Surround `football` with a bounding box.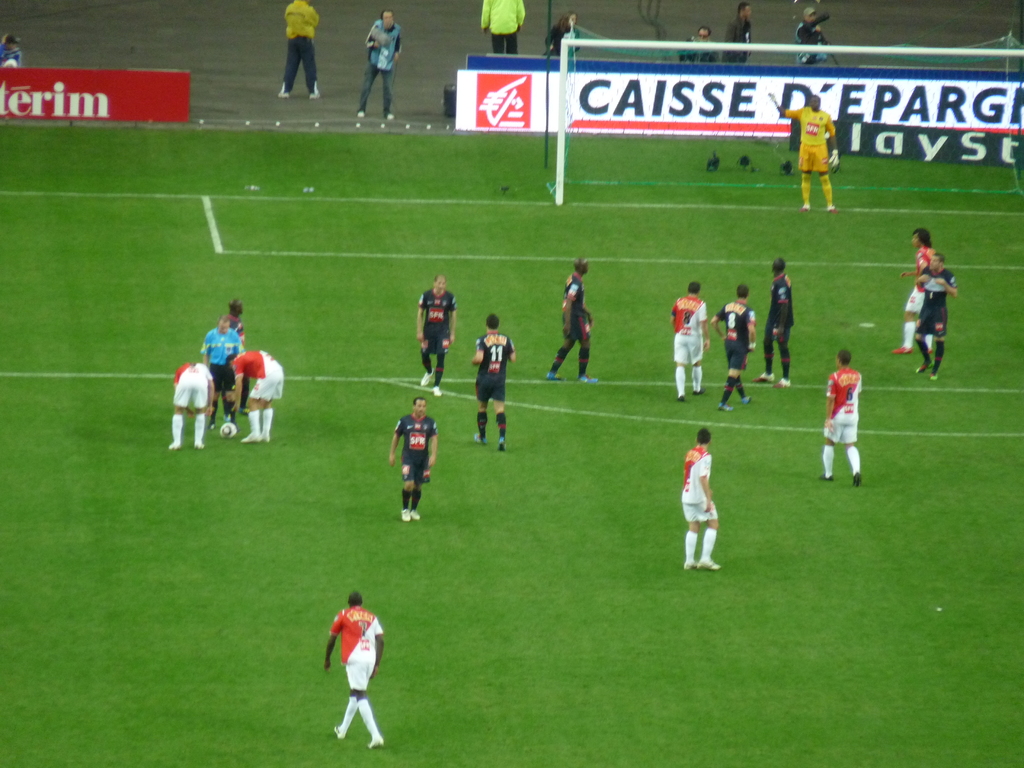
218, 423, 236, 442.
